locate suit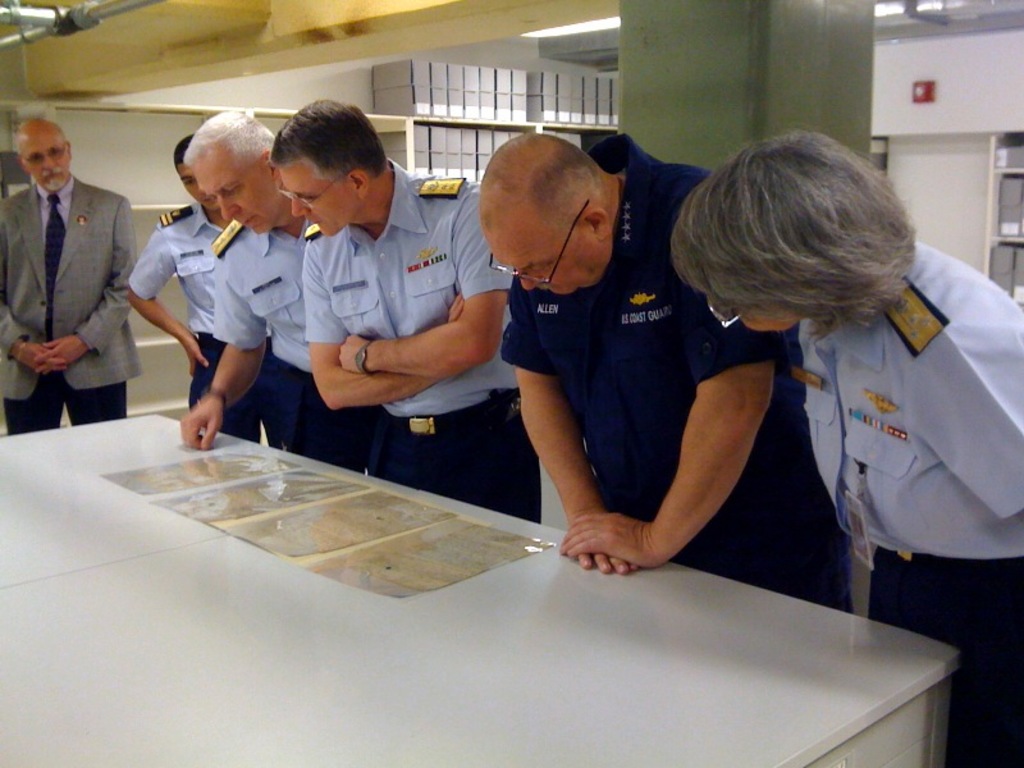
bbox=(6, 118, 152, 425)
